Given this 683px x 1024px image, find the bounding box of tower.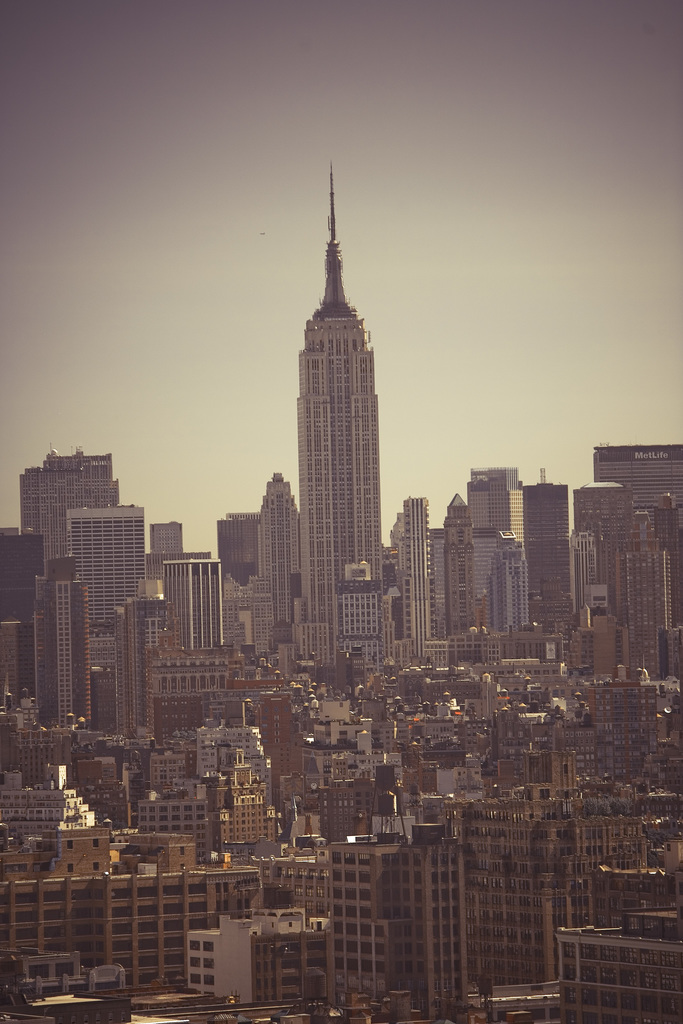
bbox=(404, 499, 434, 667).
